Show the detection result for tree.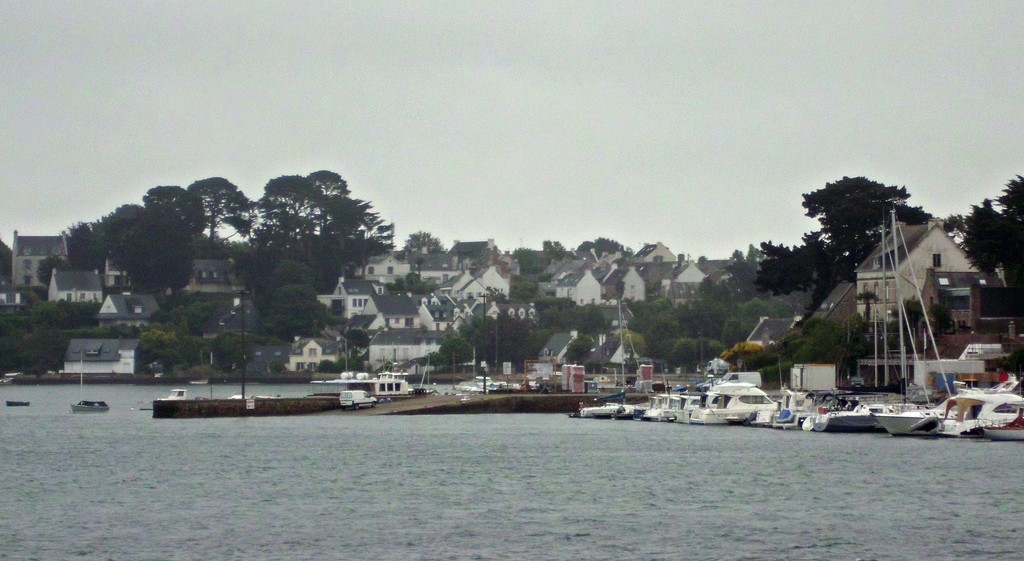
bbox(404, 227, 445, 264).
